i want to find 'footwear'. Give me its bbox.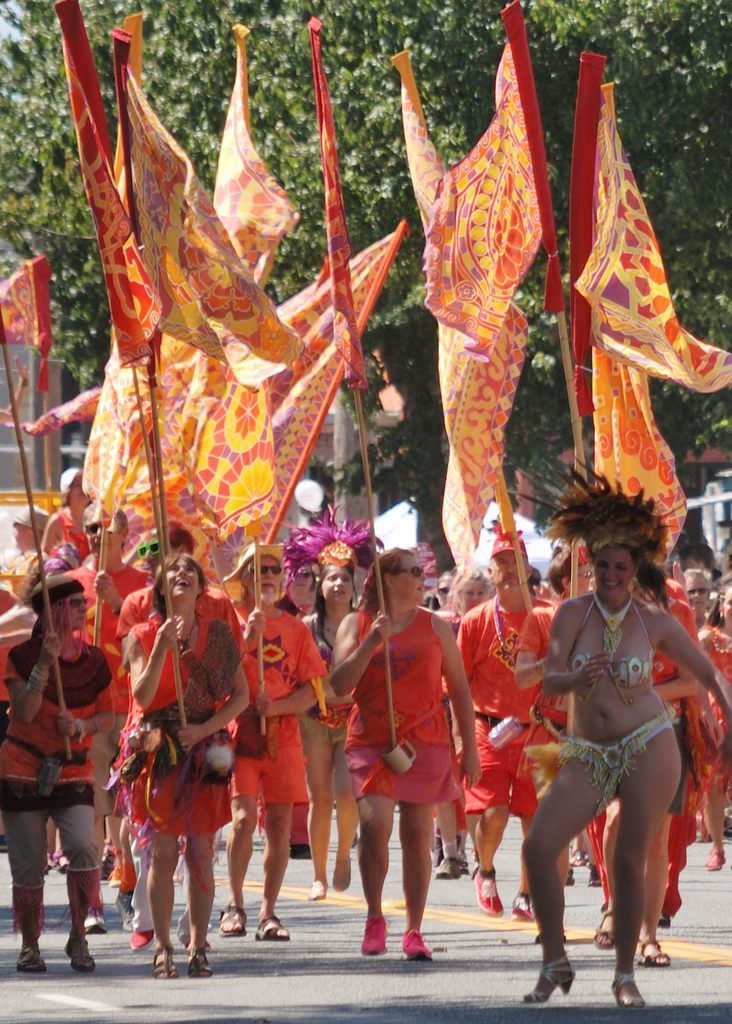
{"left": 463, "top": 865, "right": 502, "bottom": 917}.
